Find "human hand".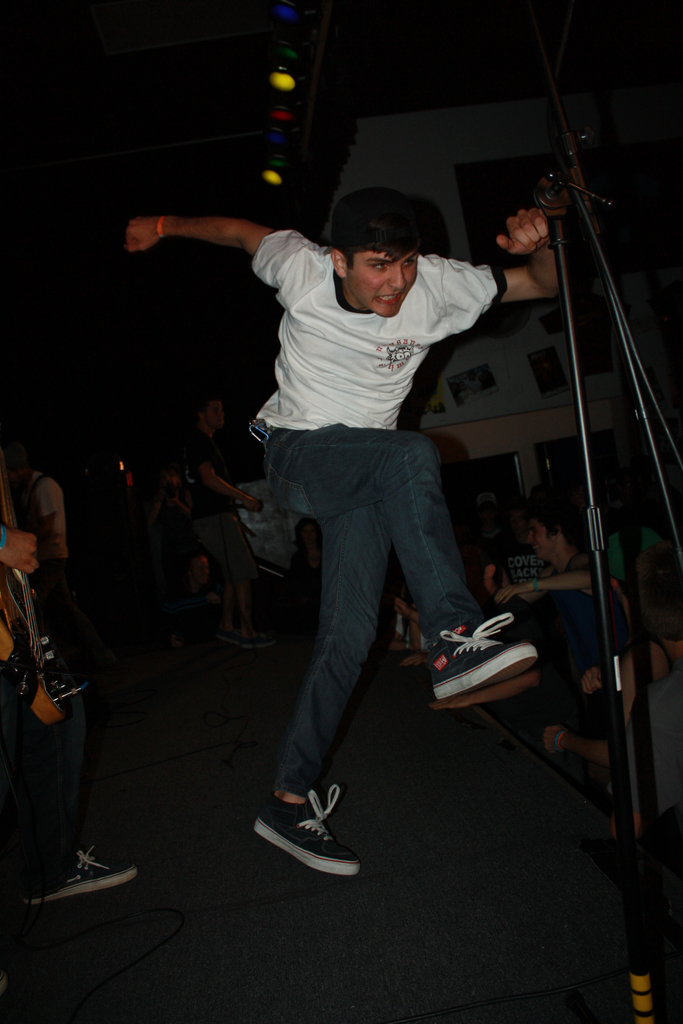
<box>0,529,39,579</box>.
